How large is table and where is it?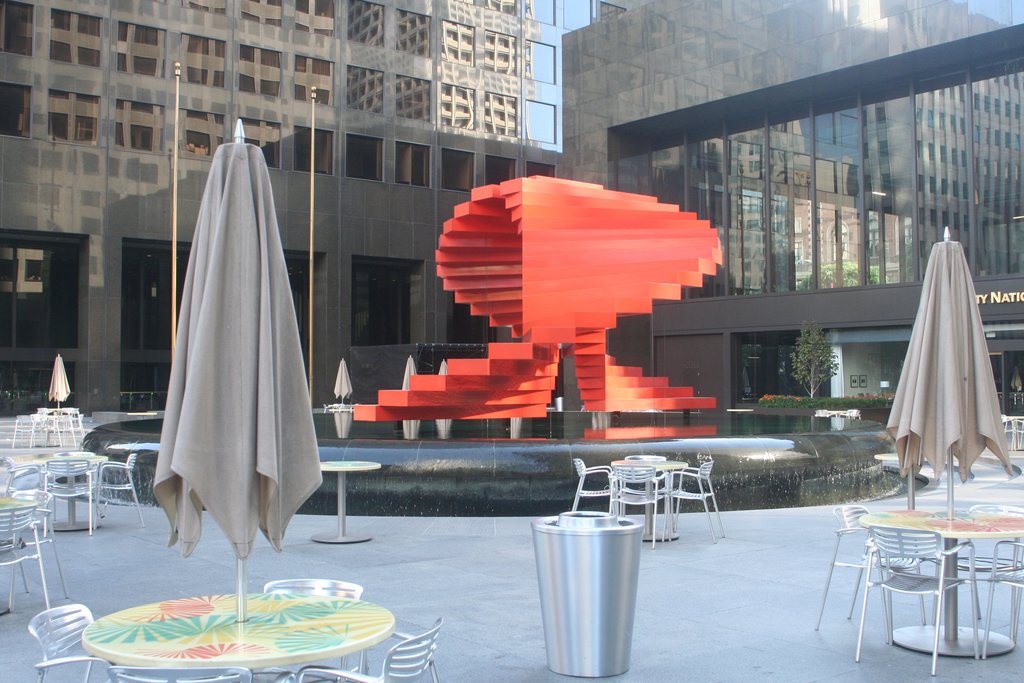
Bounding box: bbox(40, 404, 73, 442).
